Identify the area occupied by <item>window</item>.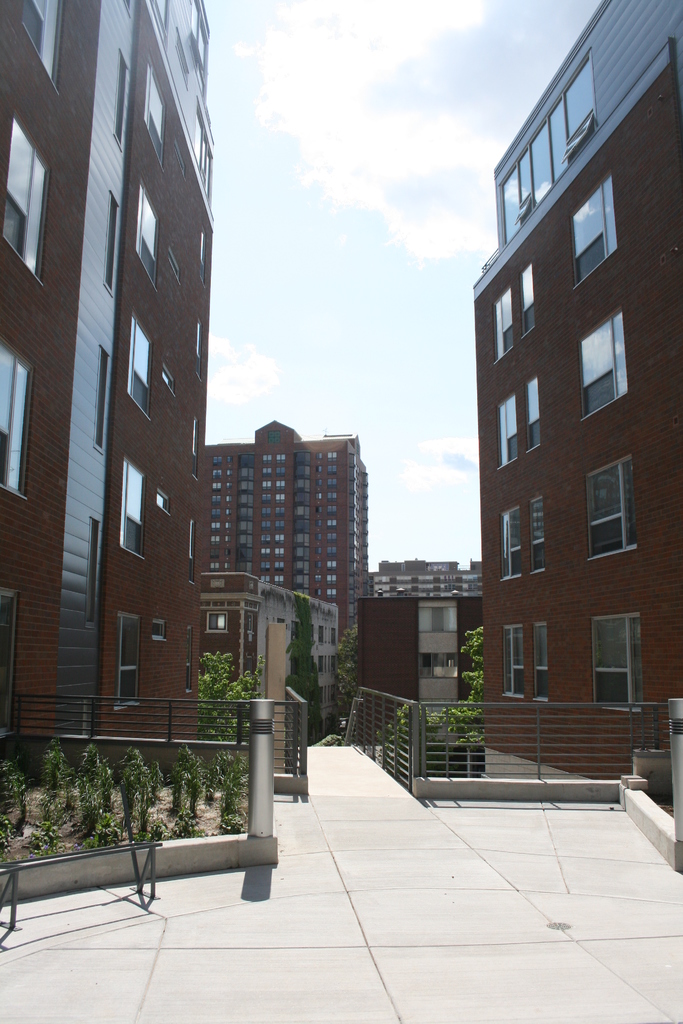
Area: [296, 588, 310, 596].
